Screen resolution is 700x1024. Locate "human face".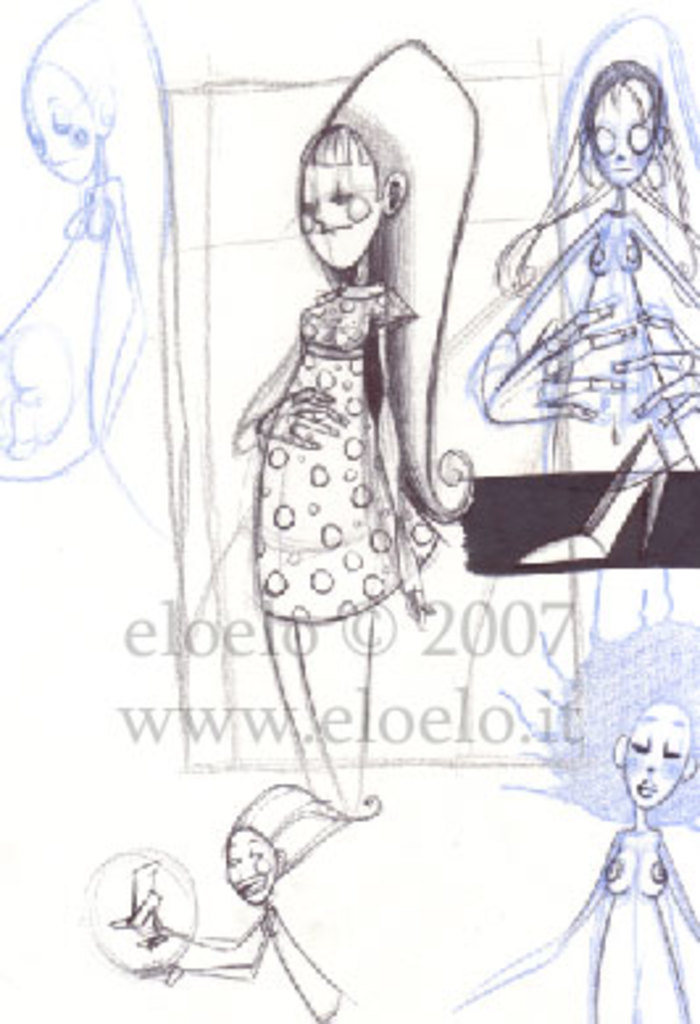
BBox(226, 824, 276, 908).
